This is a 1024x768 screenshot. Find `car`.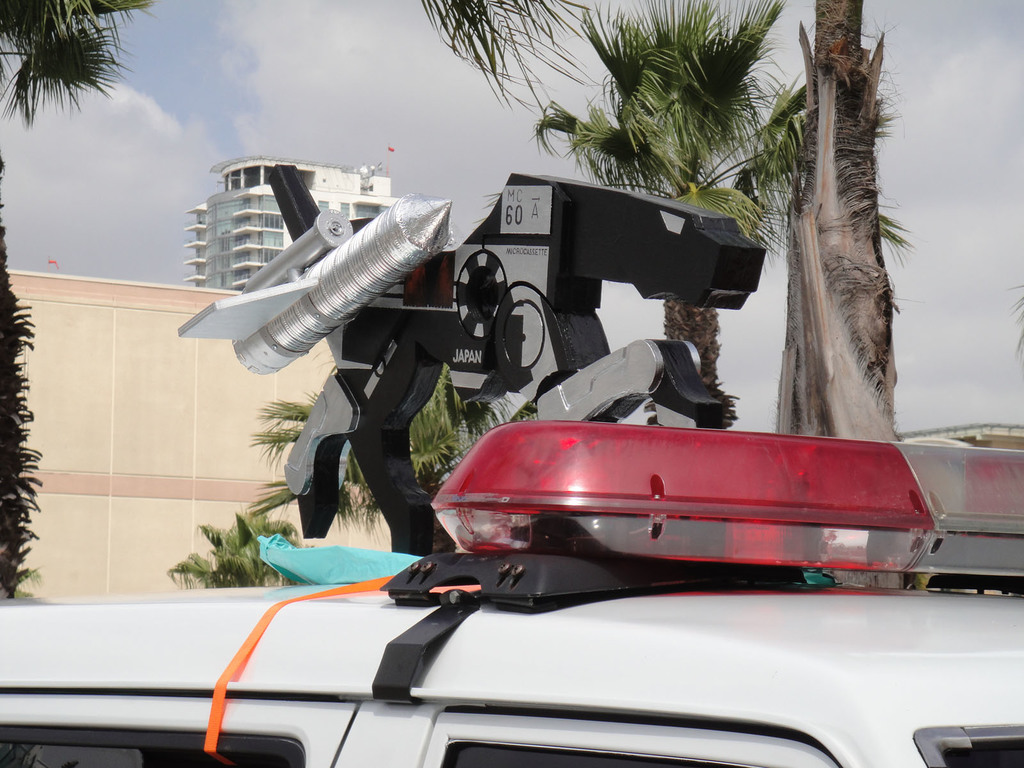
Bounding box: {"left": 0, "top": 163, "right": 1023, "bottom": 767}.
